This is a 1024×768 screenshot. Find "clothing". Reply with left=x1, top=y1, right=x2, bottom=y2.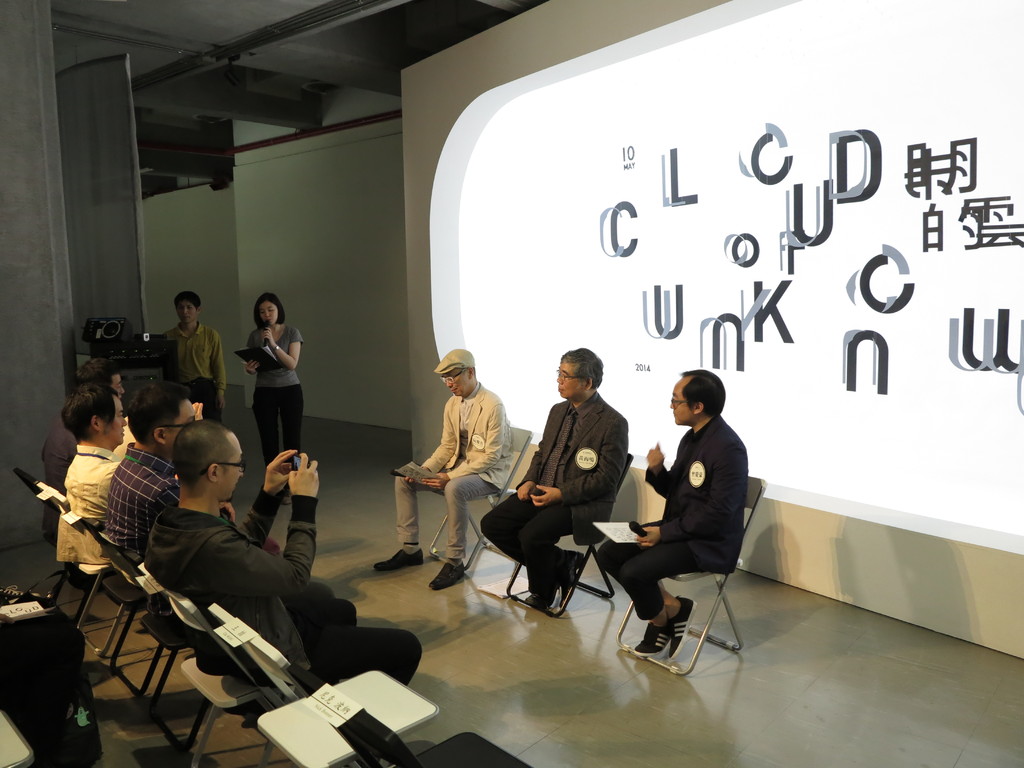
left=163, top=323, right=228, bottom=417.
